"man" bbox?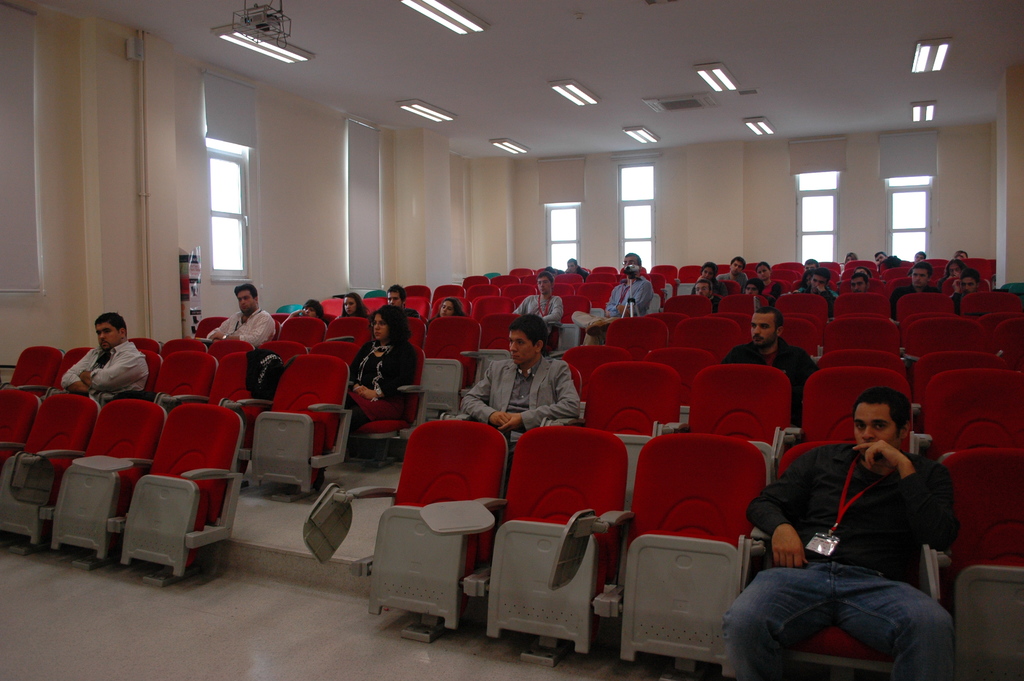
(381,288,425,316)
